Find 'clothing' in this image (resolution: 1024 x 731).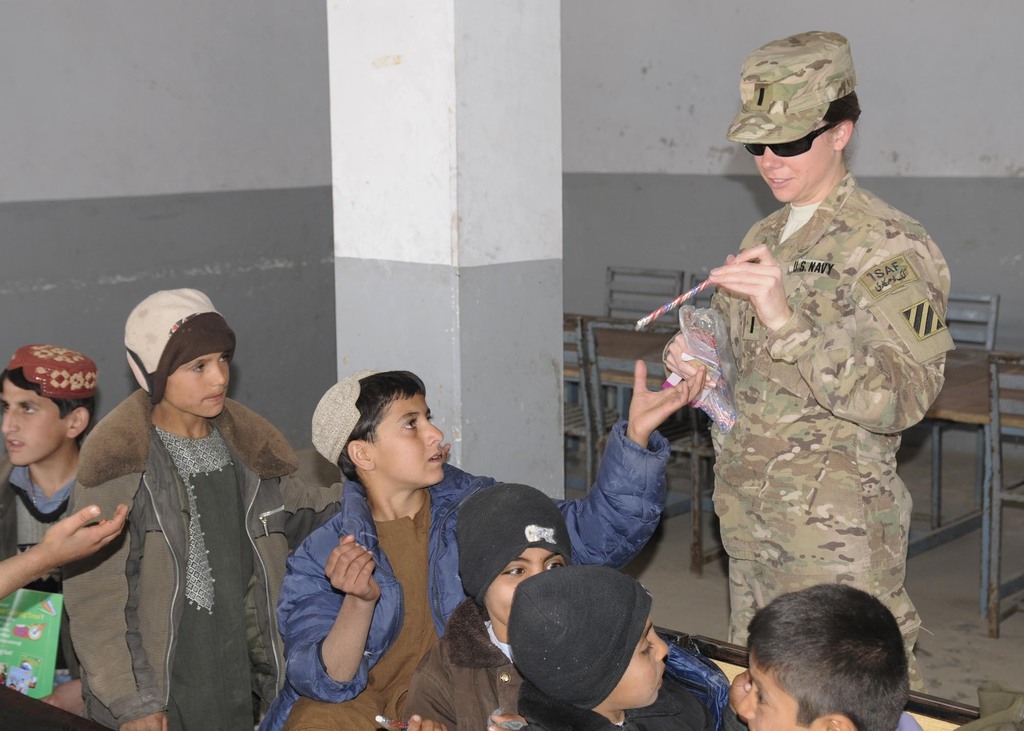
x1=257, y1=419, x2=675, y2=730.
